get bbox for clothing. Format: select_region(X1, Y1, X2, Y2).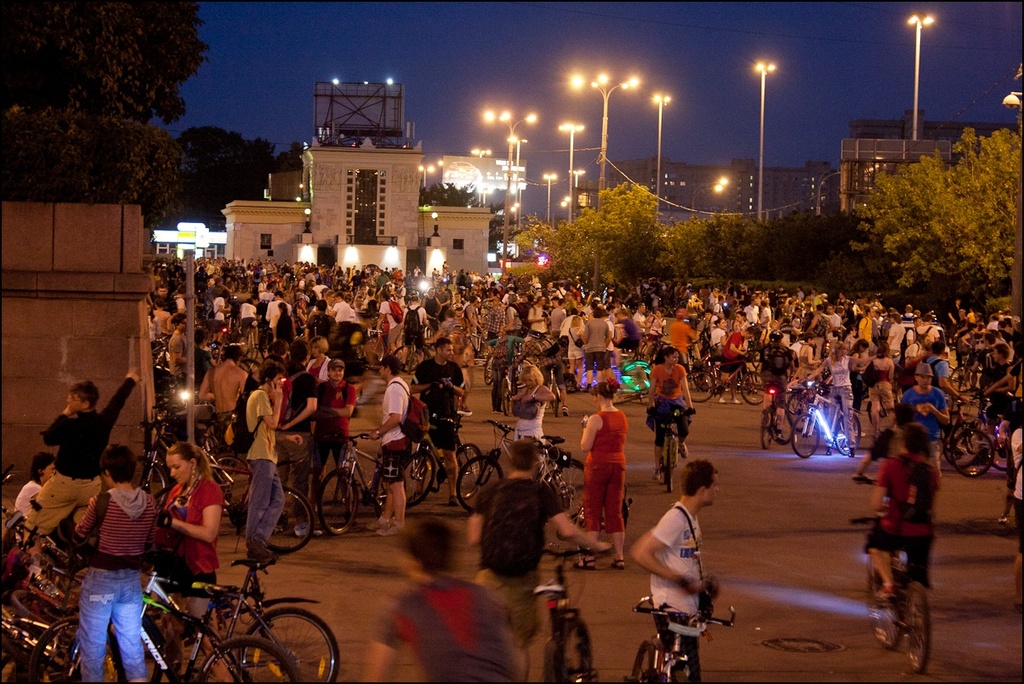
select_region(876, 450, 941, 556).
